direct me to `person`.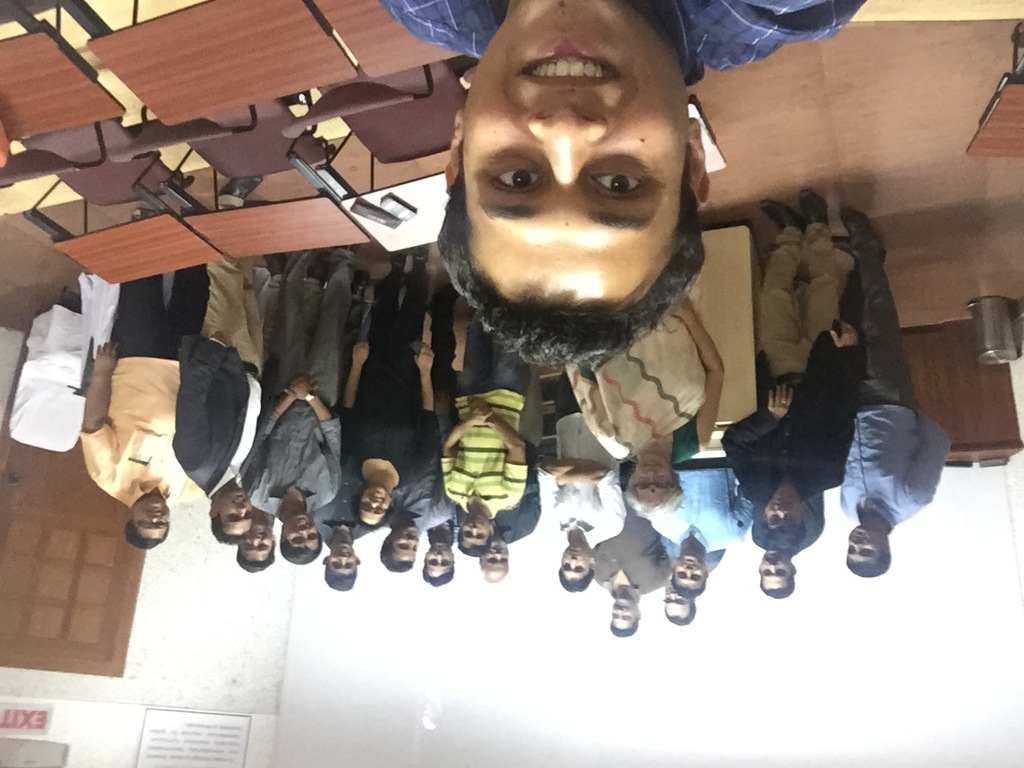
Direction: 438, 308, 530, 556.
